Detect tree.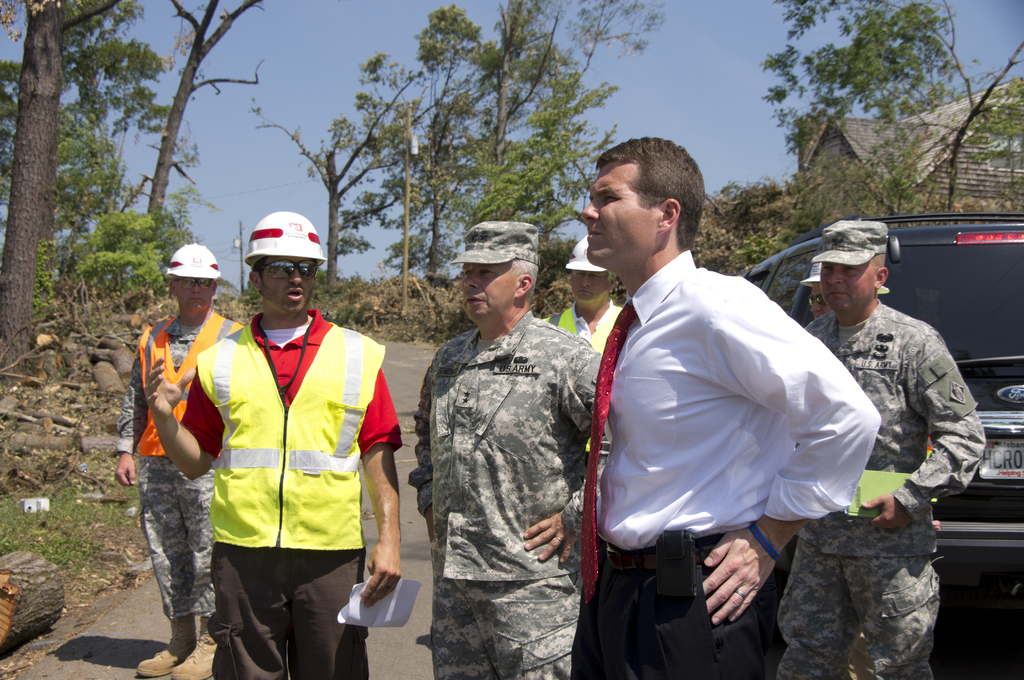
Detected at [751, 0, 1023, 213].
